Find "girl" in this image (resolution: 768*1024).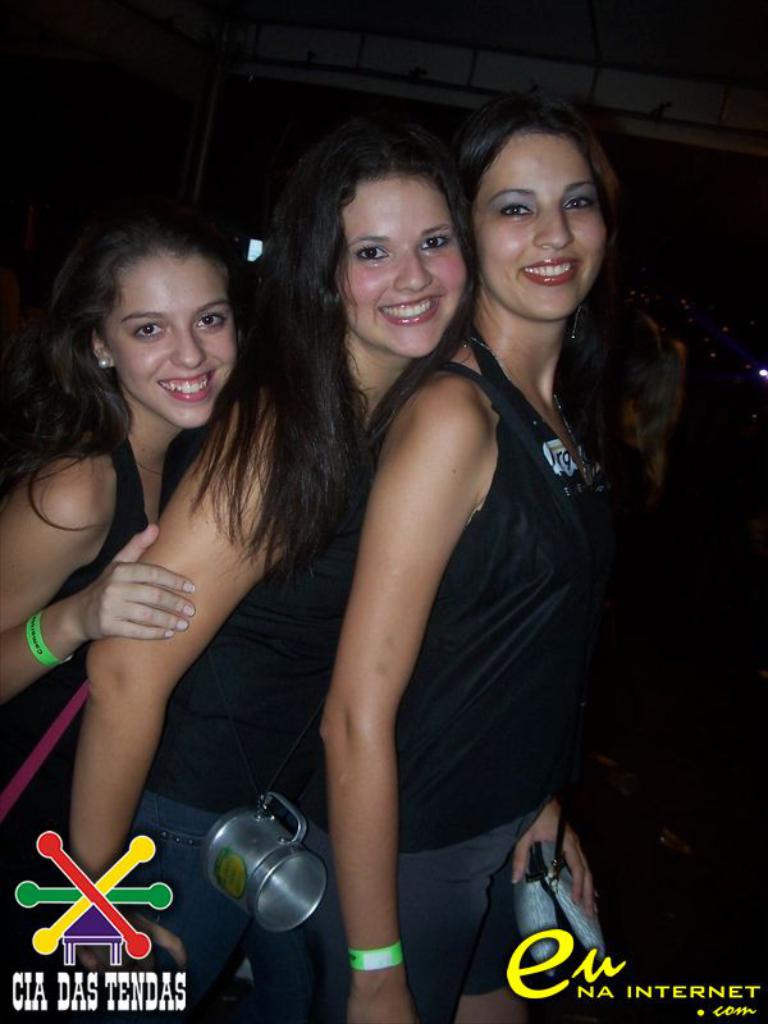
<region>0, 224, 241, 1023</region>.
